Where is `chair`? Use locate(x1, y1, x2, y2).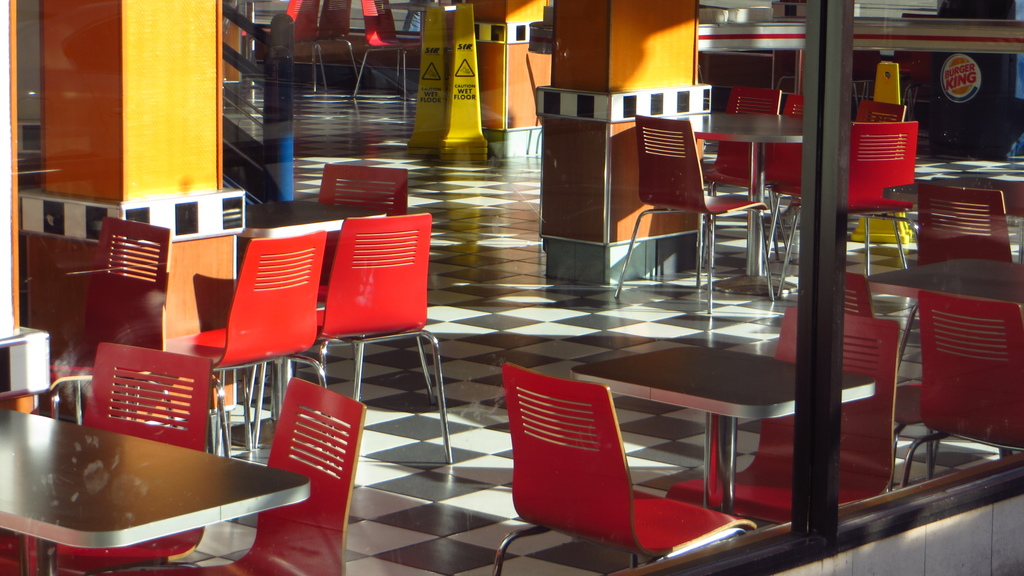
locate(902, 183, 1019, 349).
